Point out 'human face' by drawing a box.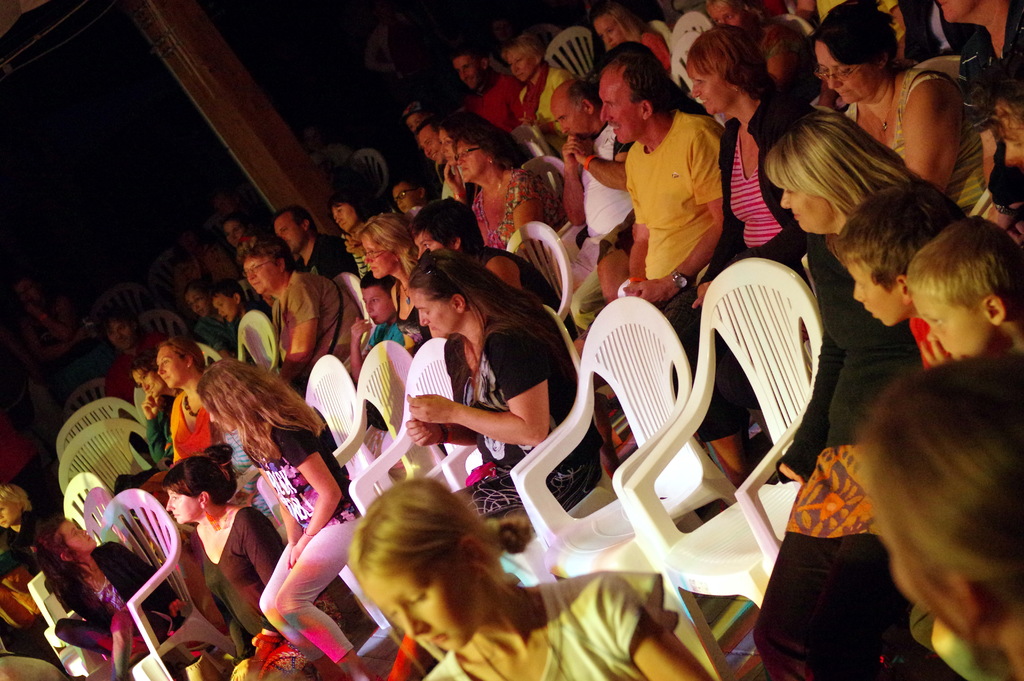
(506,51,532,81).
